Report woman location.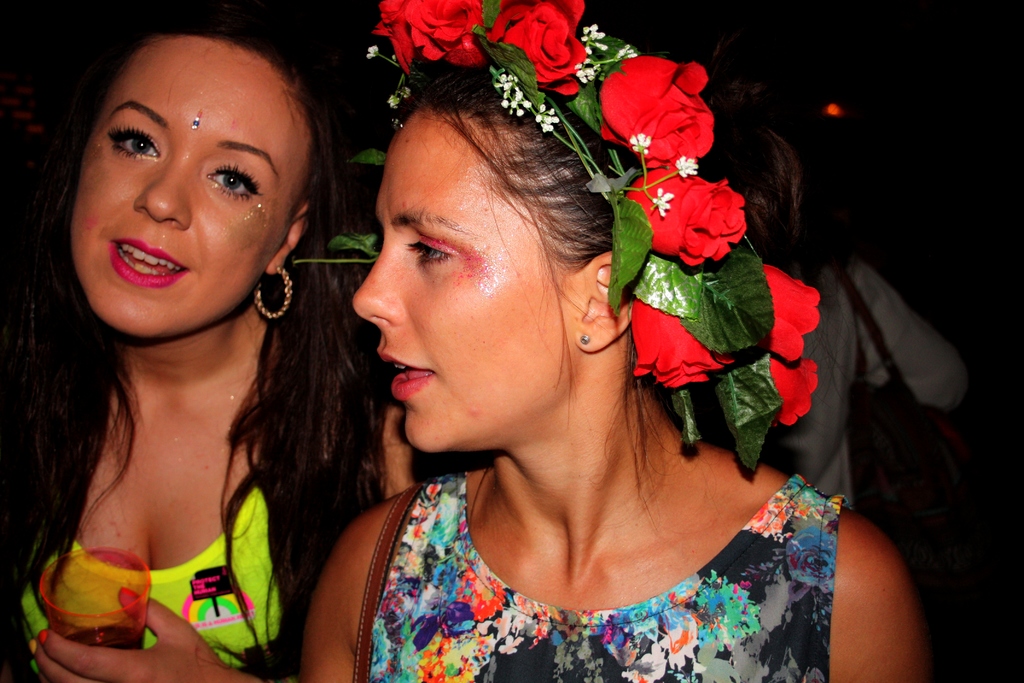
Report: (0,1,385,682).
